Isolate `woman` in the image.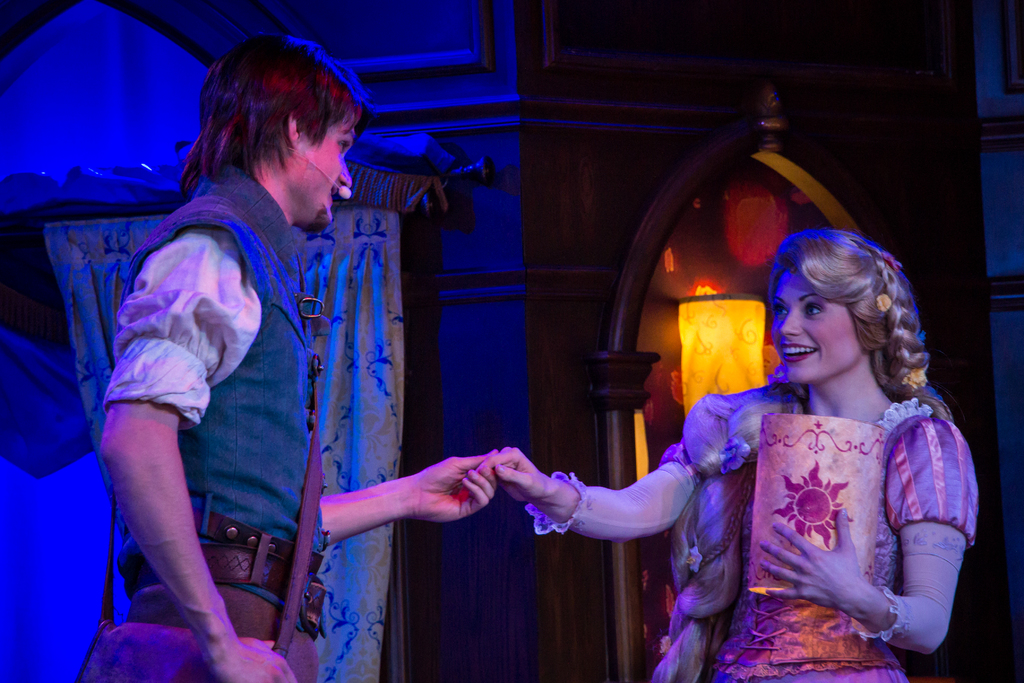
Isolated region: [476,229,982,682].
